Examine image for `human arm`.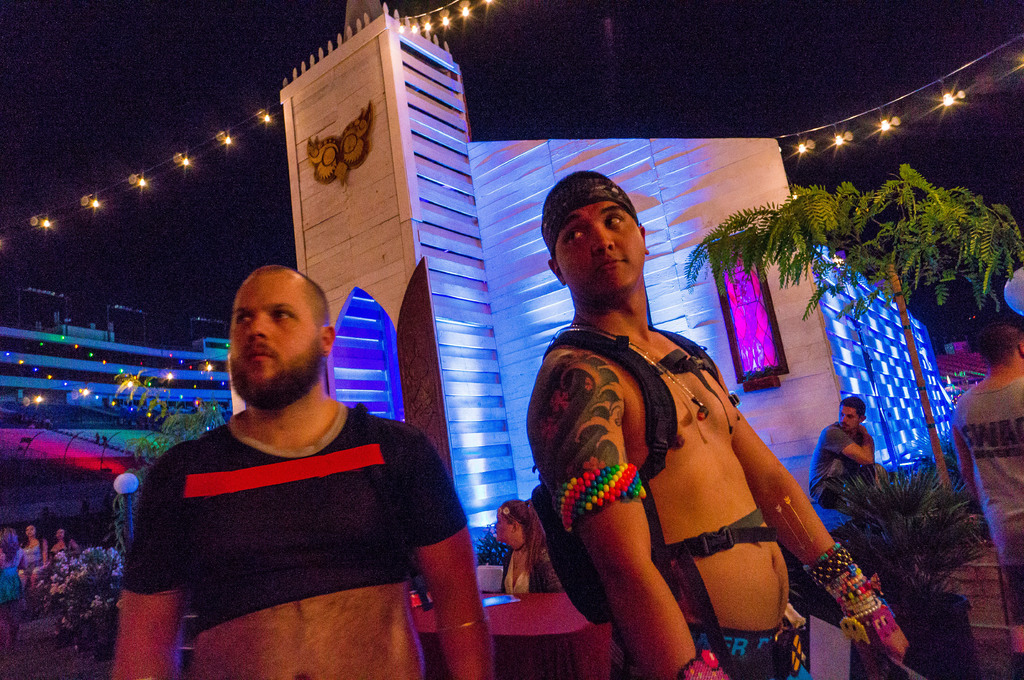
Examination result: region(737, 402, 913, 660).
